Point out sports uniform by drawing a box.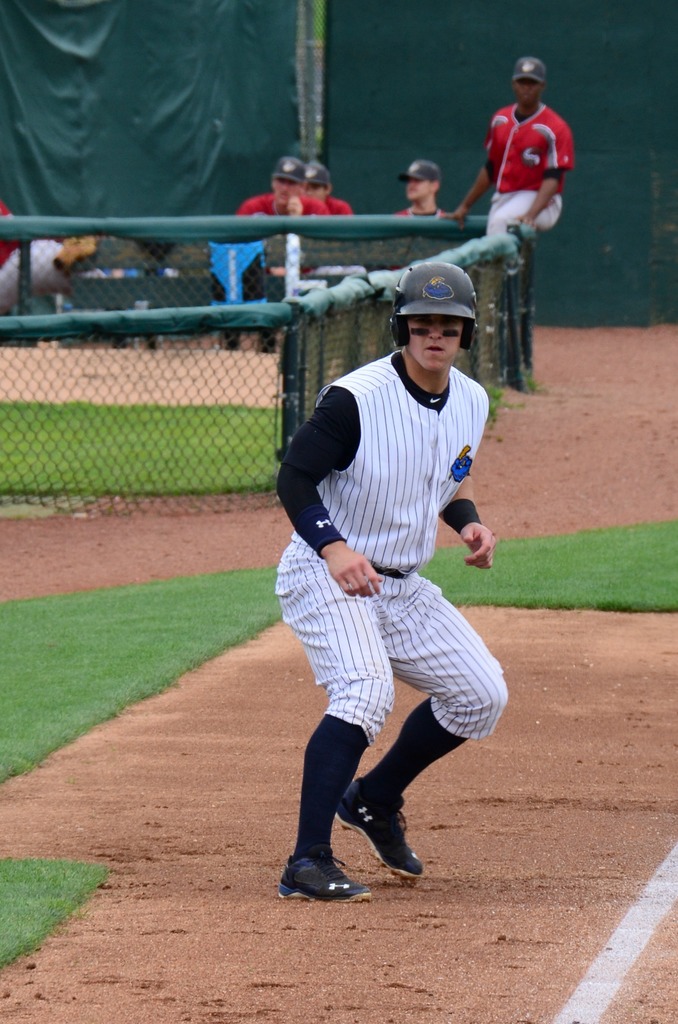
Rect(383, 160, 460, 224).
